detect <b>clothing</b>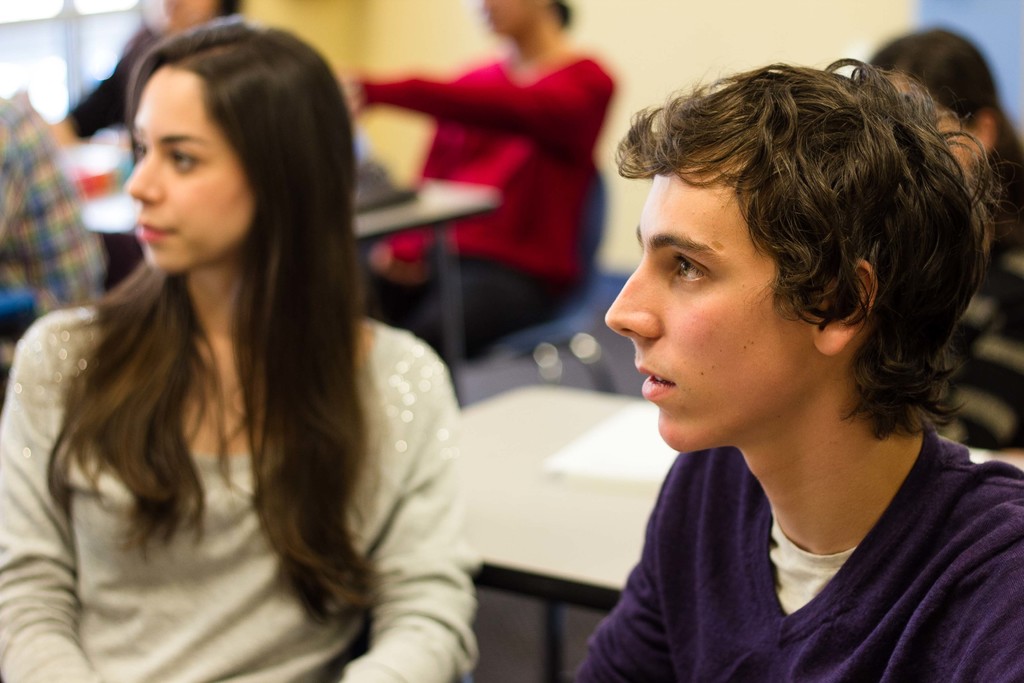
(0,293,481,682)
